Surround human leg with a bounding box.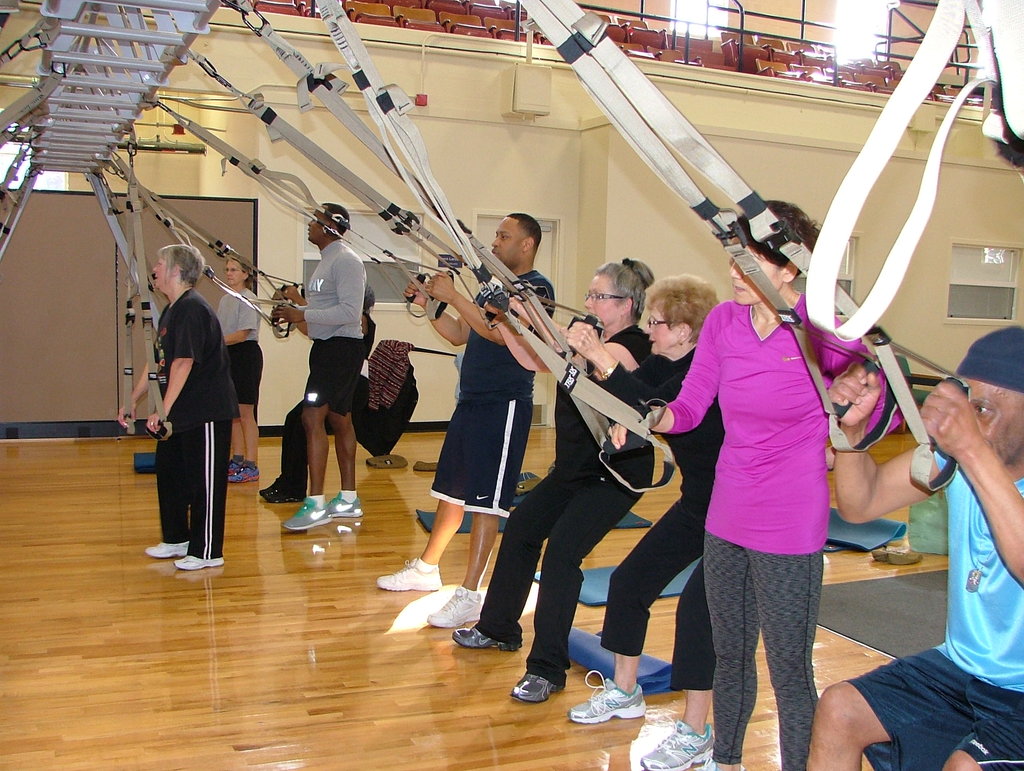
<bbox>290, 403, 330, 538</bbox>.
